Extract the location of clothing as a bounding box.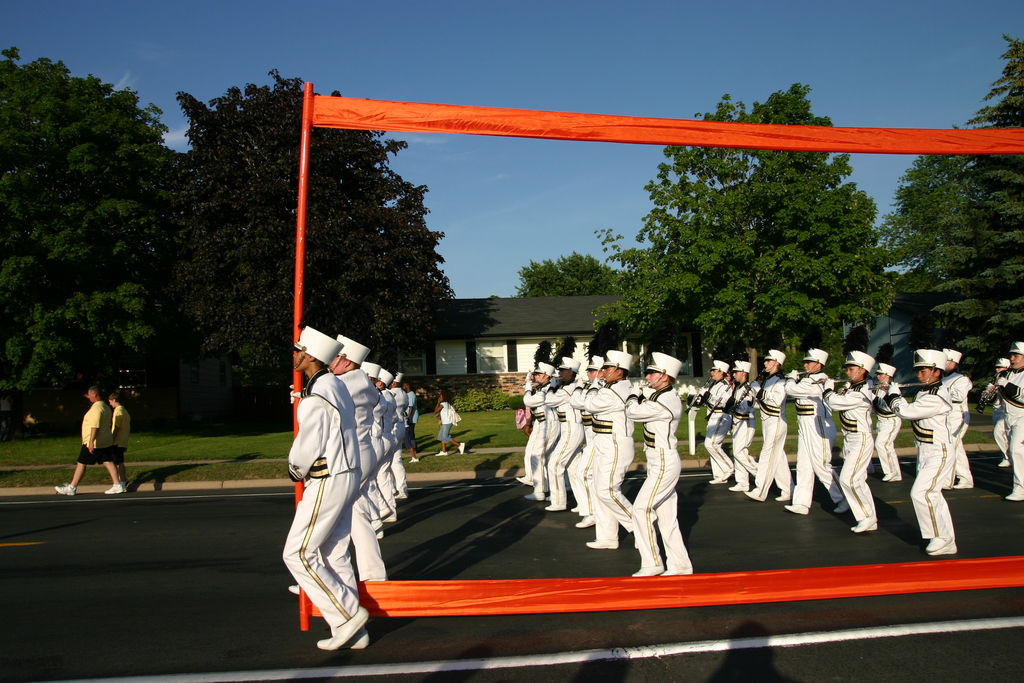
detection(76, 398, 111, 464).
